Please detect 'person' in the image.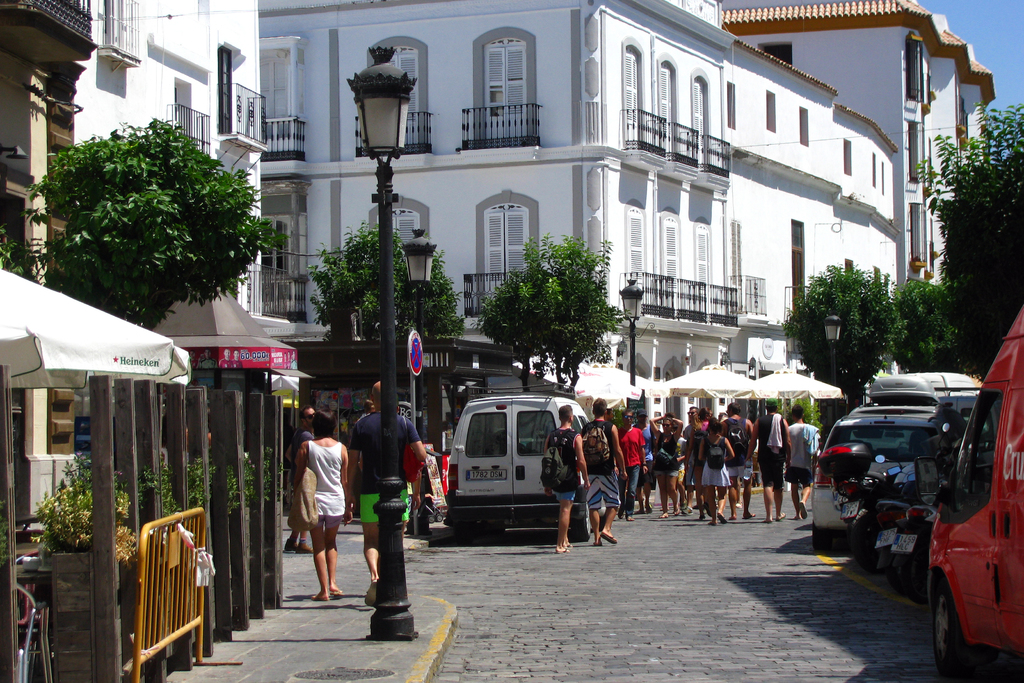
bbox(683, 405, 698, 516).
